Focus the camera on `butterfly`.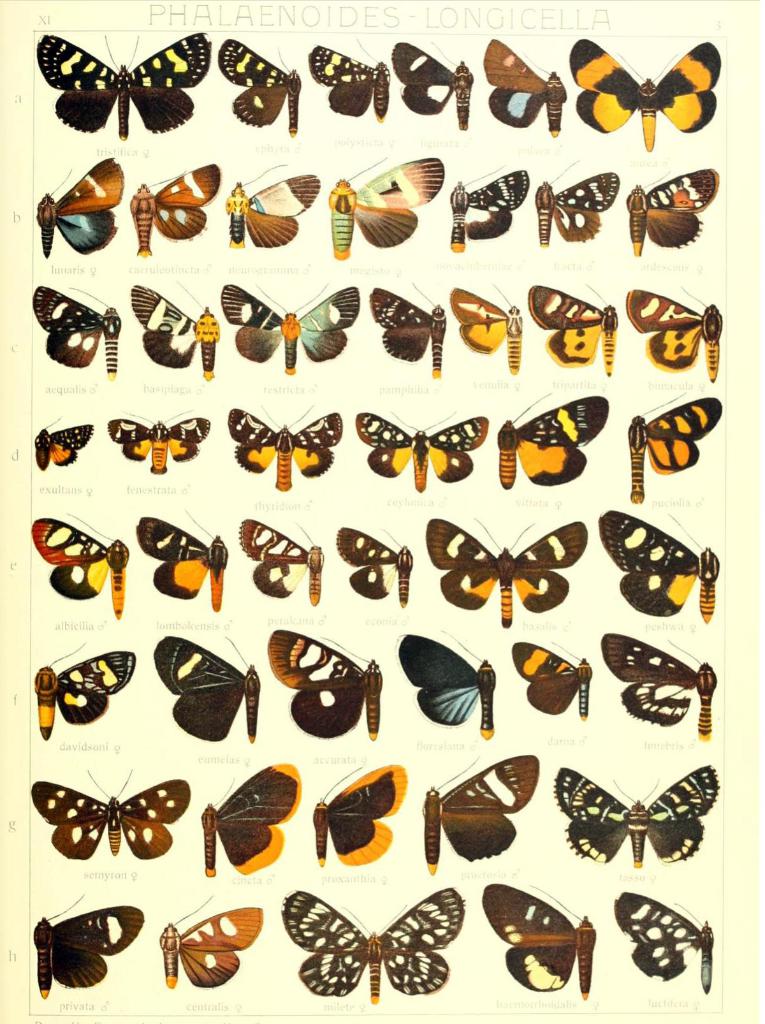
Focus region: left=451, top=286, right=527, bottom=376.
